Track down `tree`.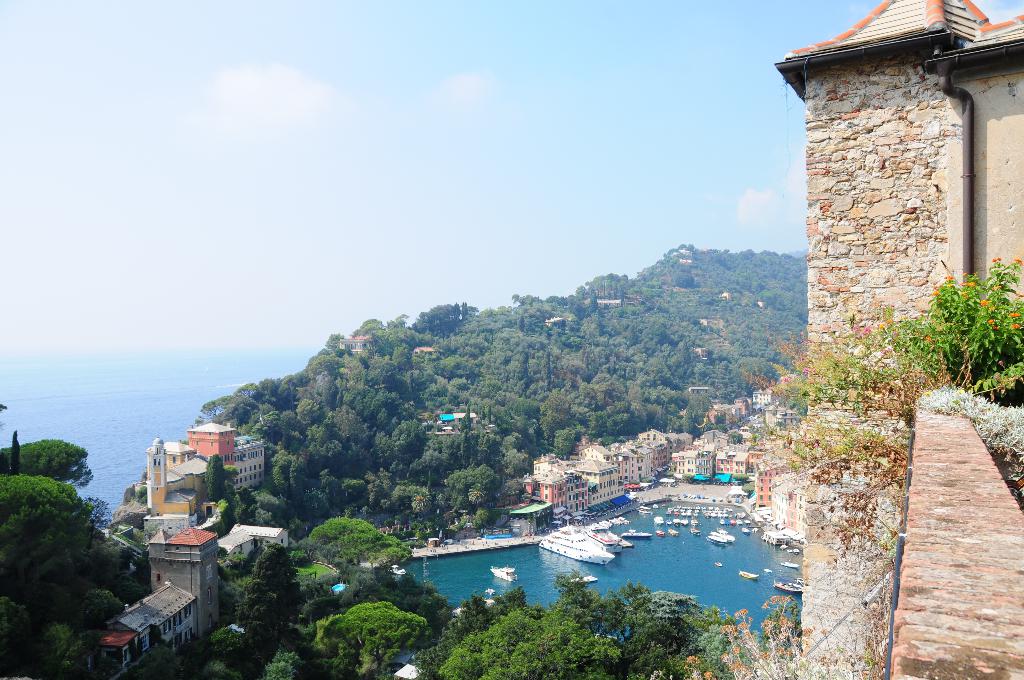
Tracked to box=[205, 511, 315, 654].
